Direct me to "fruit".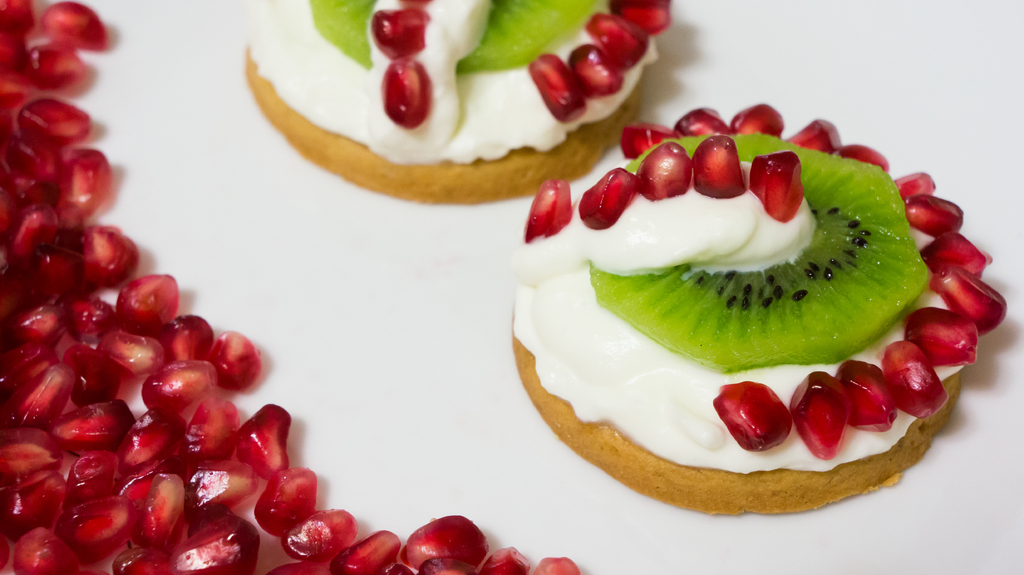
Direction: rect(525, 173, 579, 241).
